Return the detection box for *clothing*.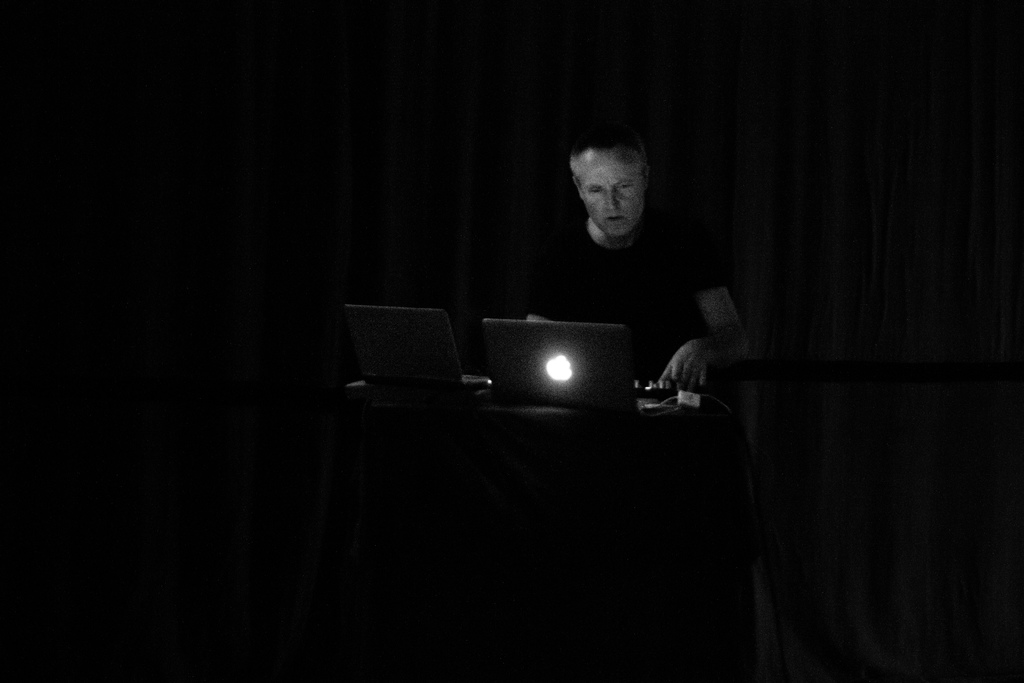
Rect(518, 175, 730, 359).
